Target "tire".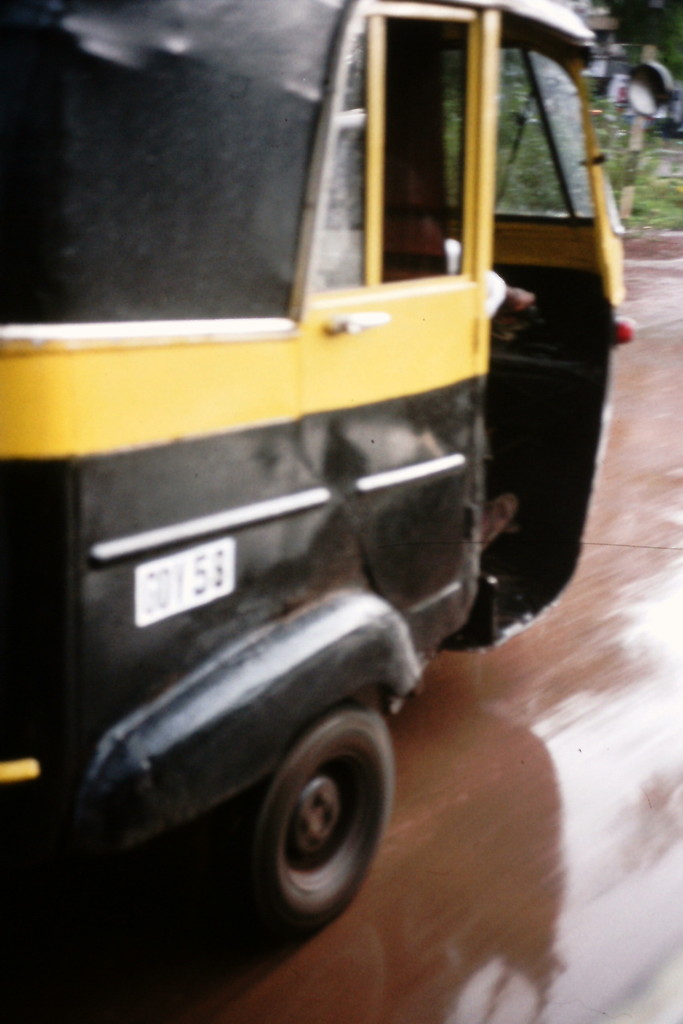
Target region: [201, 702, 397, 940].
